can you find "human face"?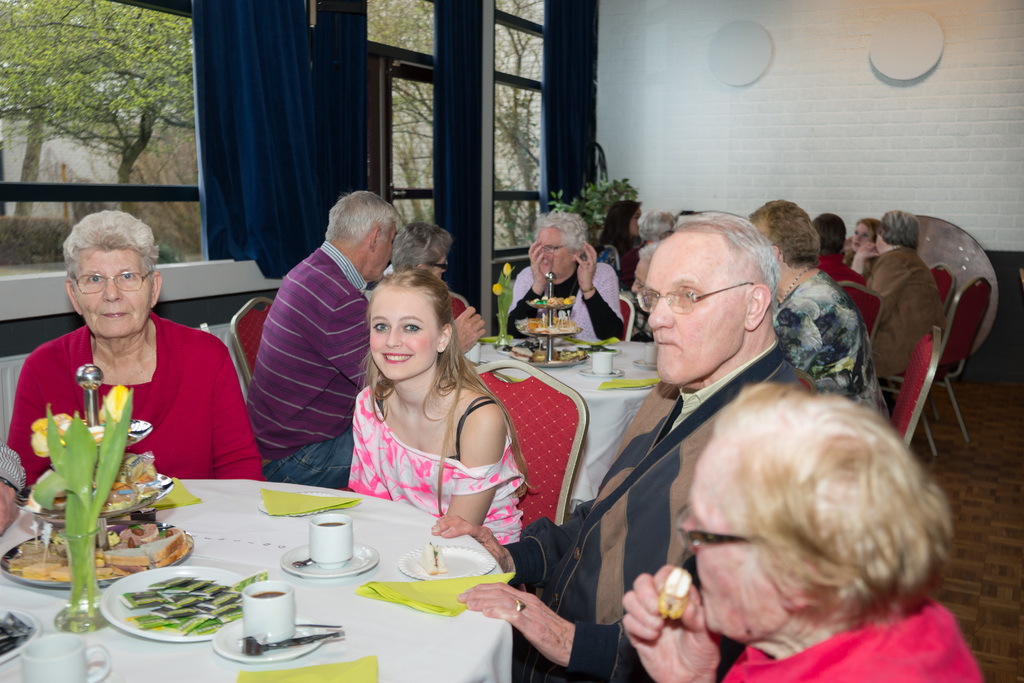
Yes, bounding box: x1=851, y1=224, x2=872, y2=250.
